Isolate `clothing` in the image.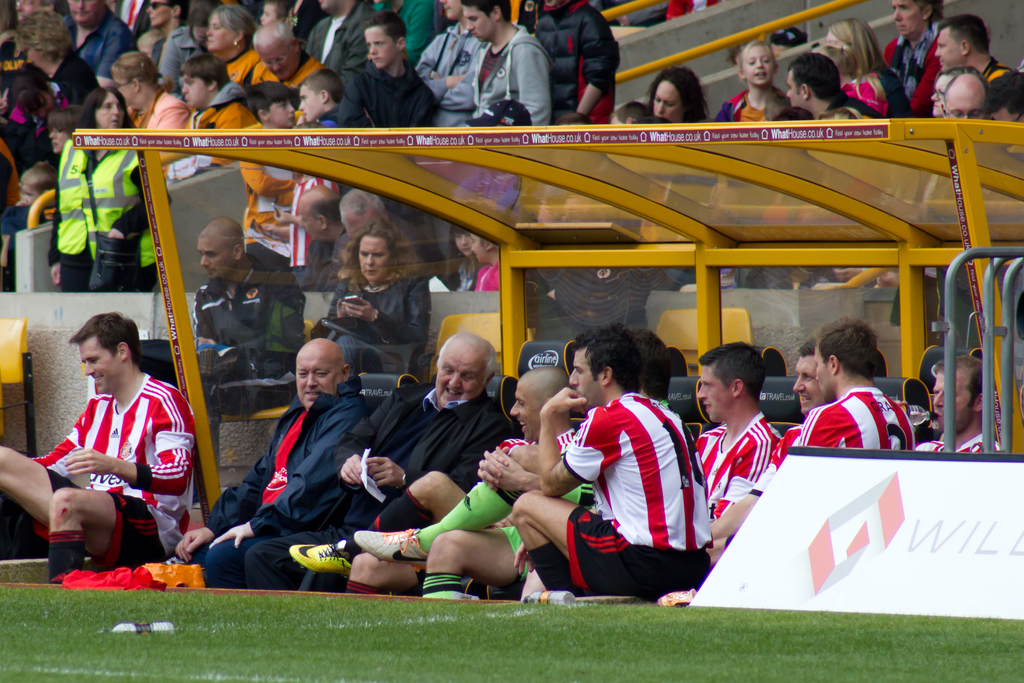
Isolated region: (x1=29, y1=371, x2=191, y2=571).
